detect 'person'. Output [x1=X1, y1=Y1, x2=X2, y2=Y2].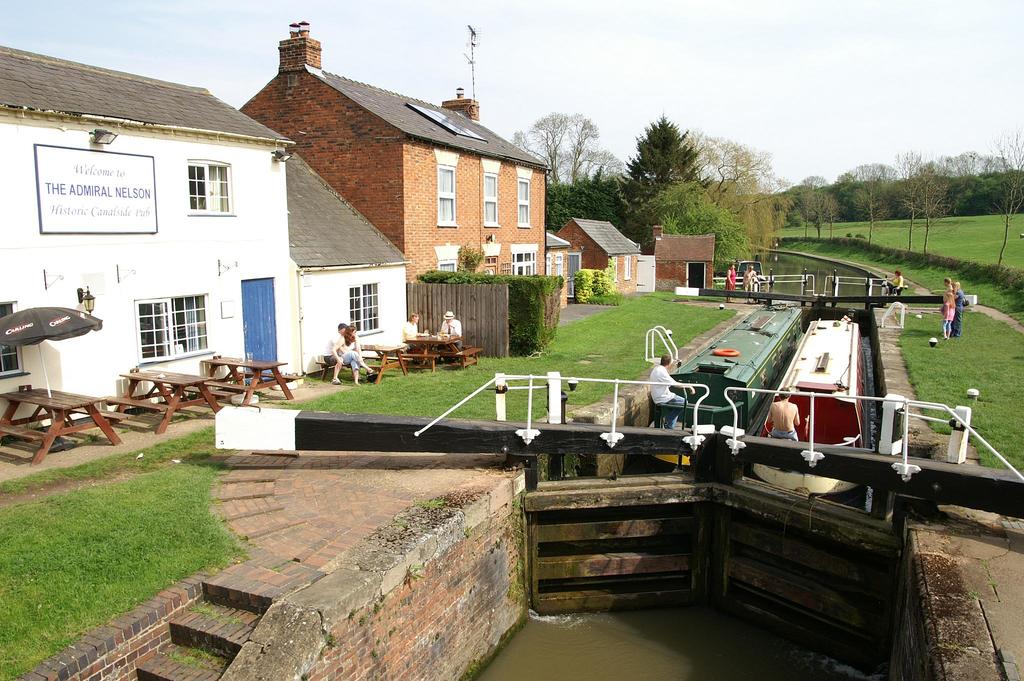
[x1=887, y1=269, x2=902, y2=296].
